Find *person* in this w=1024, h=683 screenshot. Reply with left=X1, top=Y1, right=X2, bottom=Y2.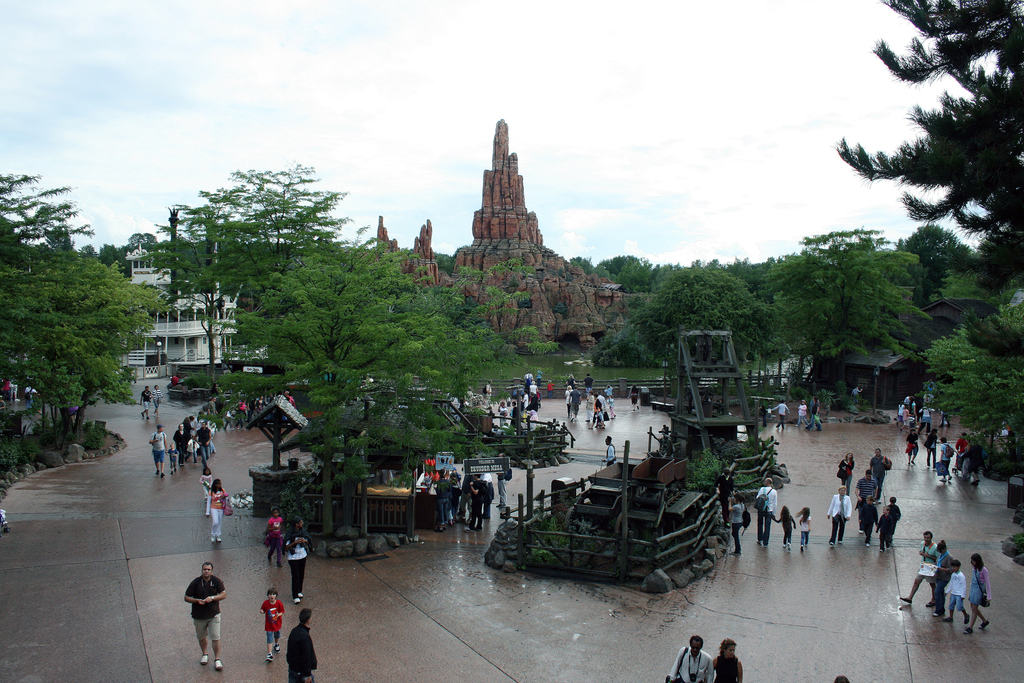
left=260, top=589, right=284, bottom=666.
